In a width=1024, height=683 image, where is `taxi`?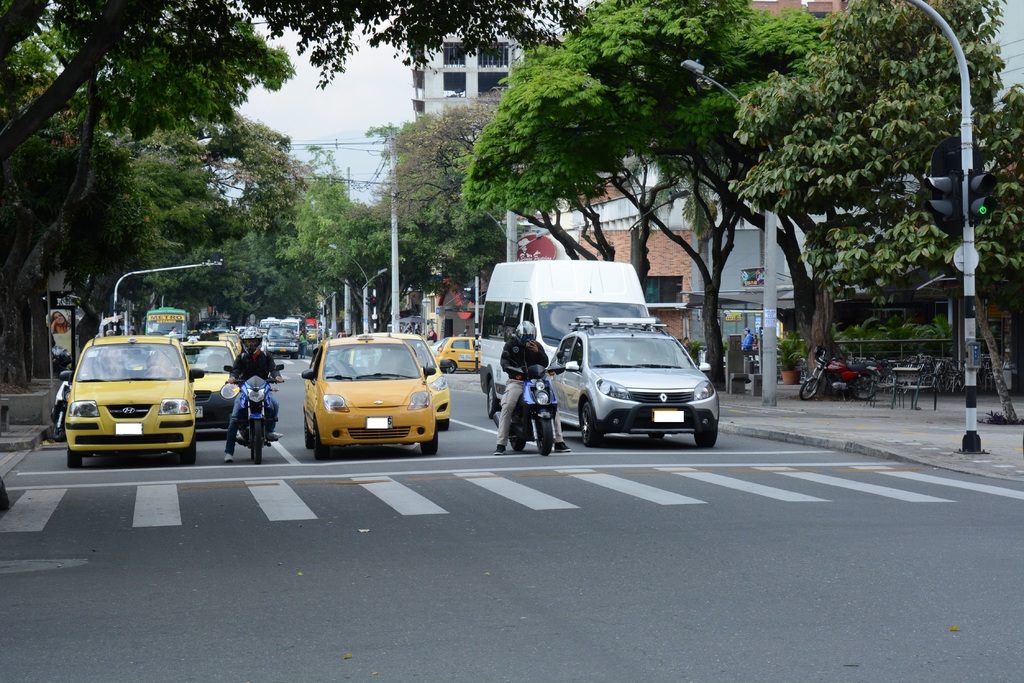
locate(435, 337, 481, 371).
